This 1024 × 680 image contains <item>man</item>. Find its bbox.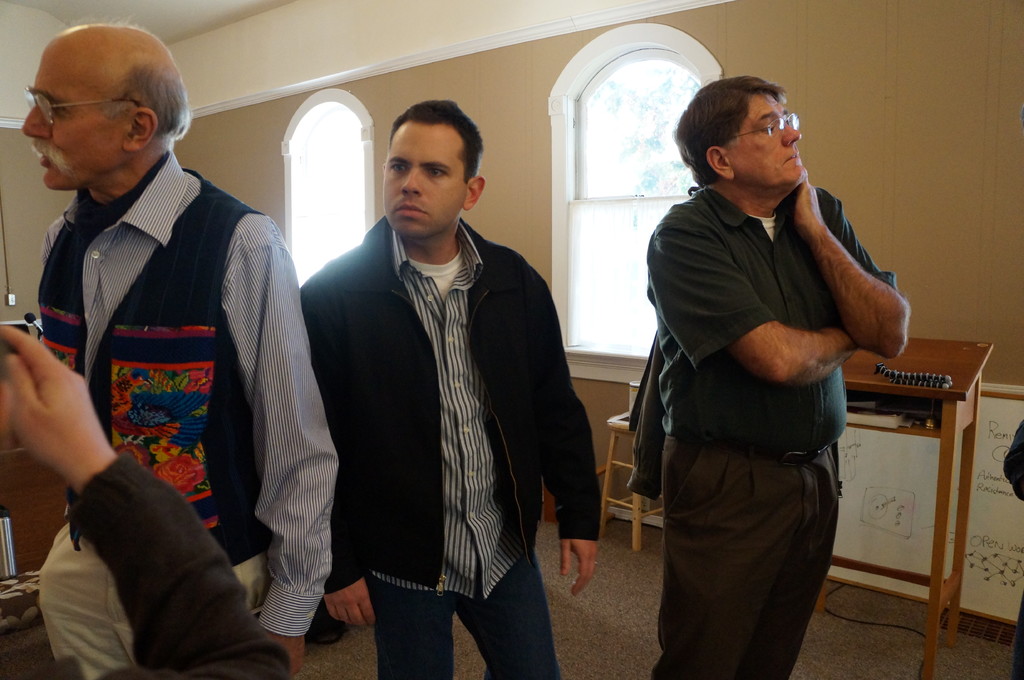
(x1=35, y1=18, x2=344, y2=679).
